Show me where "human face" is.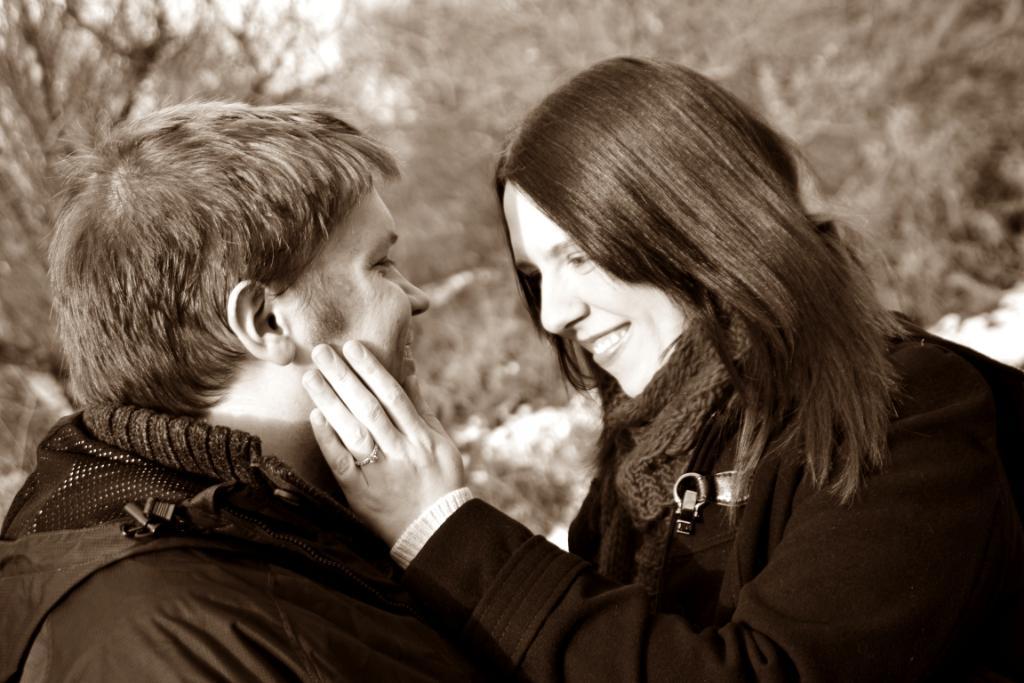
"human face" is at x1=509, y1=172, x2=692, y2=399.
